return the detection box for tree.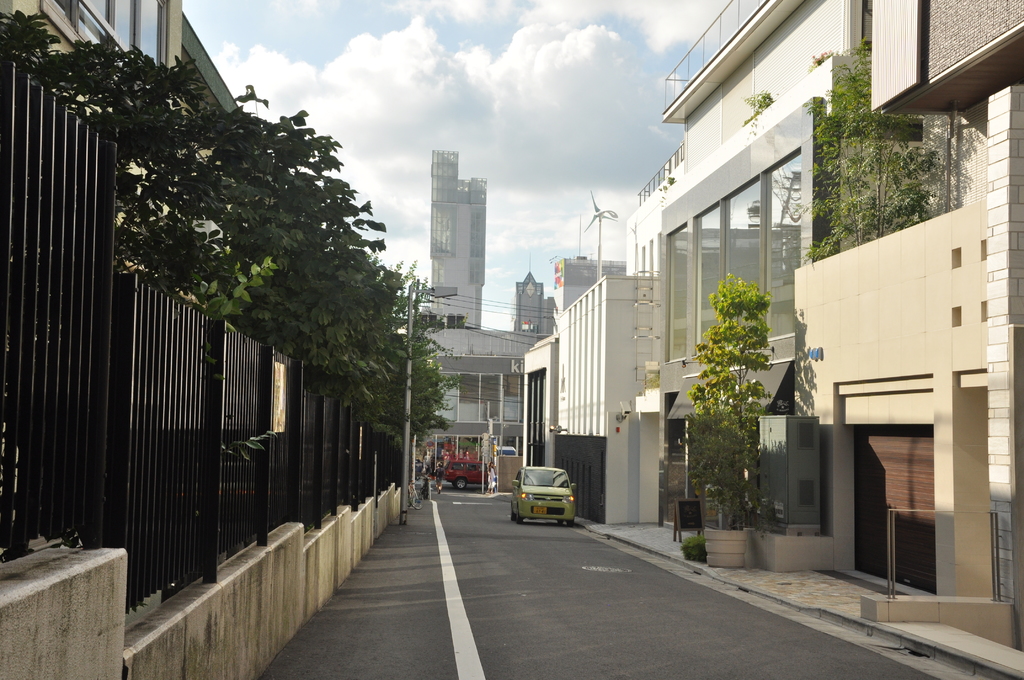
box(790, 37, 948, 278).
